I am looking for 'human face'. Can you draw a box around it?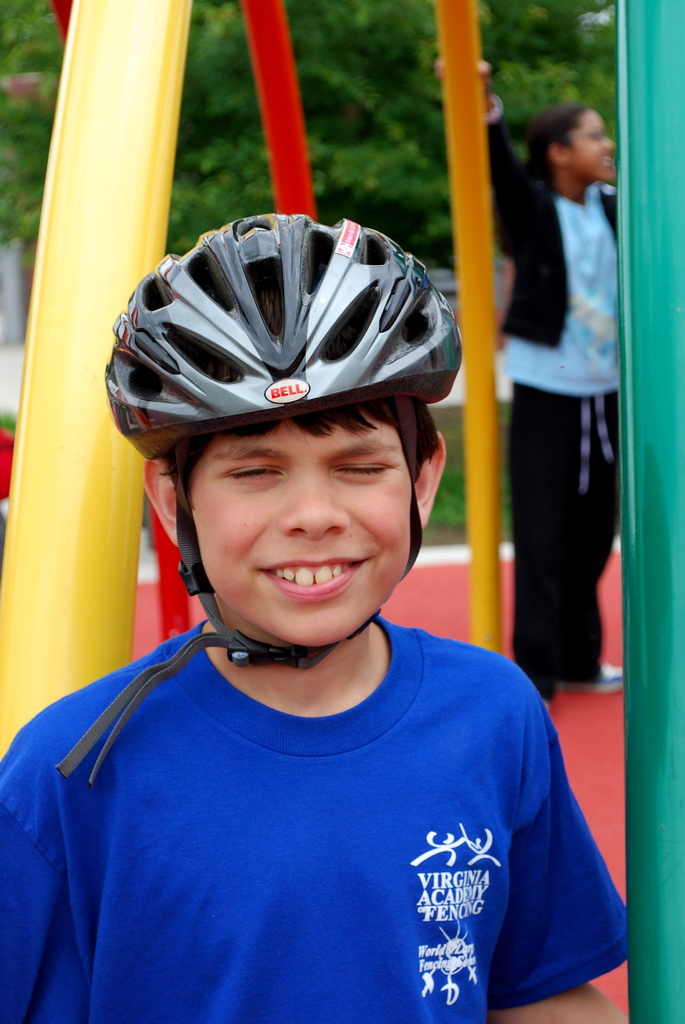
Sure, the bounding box is {"x1": 565, "y1": 110, "x2": 615, "y2": 180}.
